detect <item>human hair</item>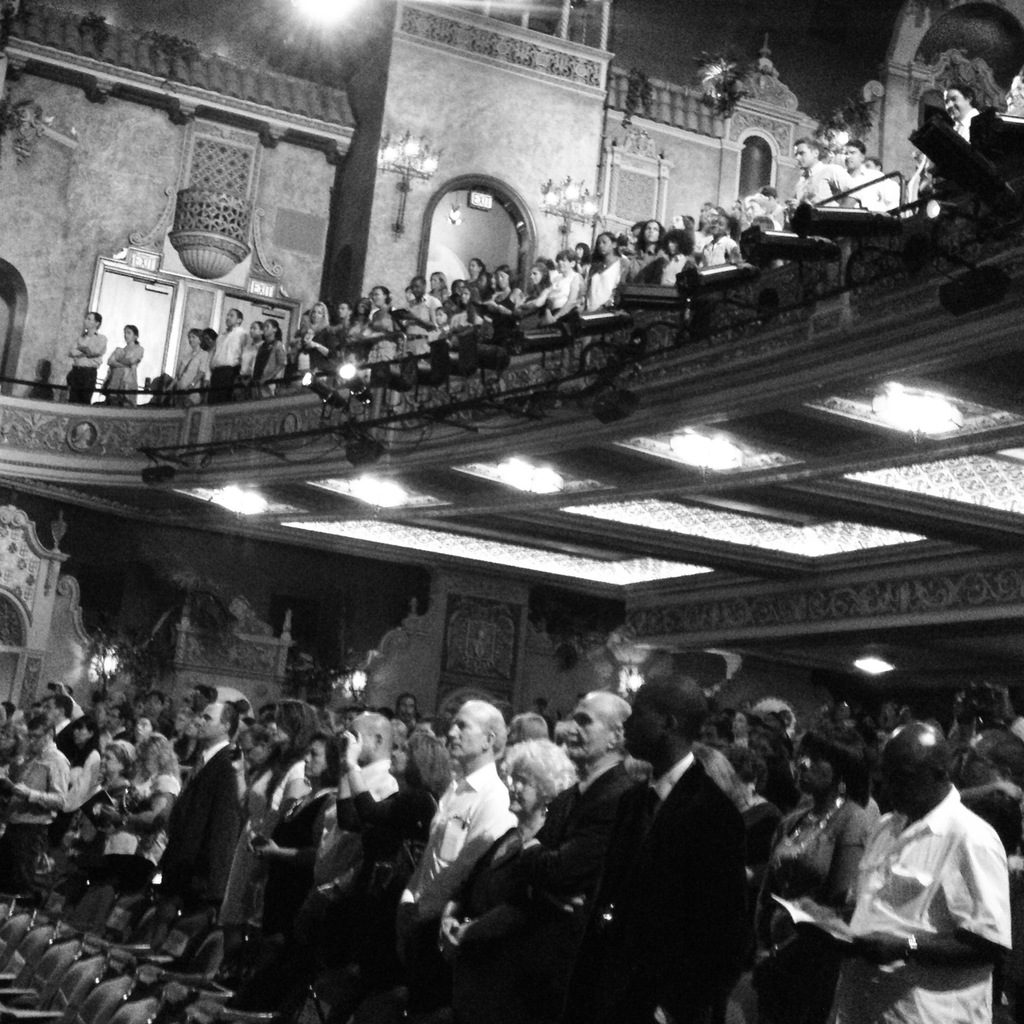
(x1=128, y1=324, x2=137, y2=335)
